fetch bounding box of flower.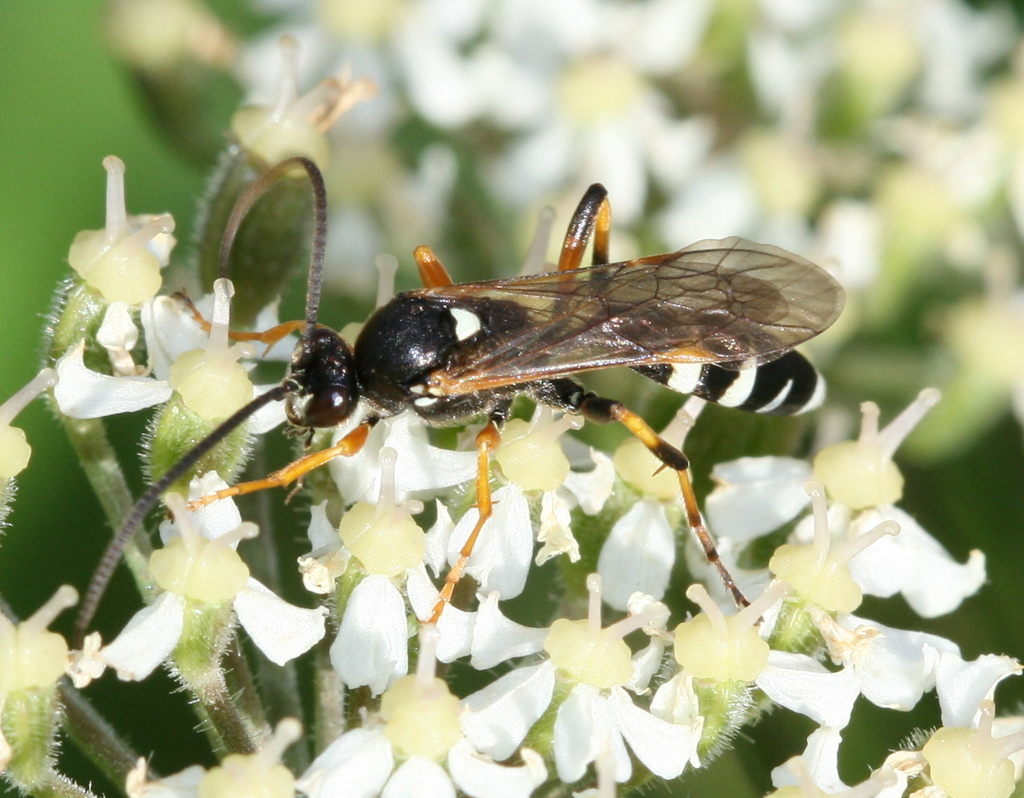
Bbox: detection(94, 473, 328, 677).
